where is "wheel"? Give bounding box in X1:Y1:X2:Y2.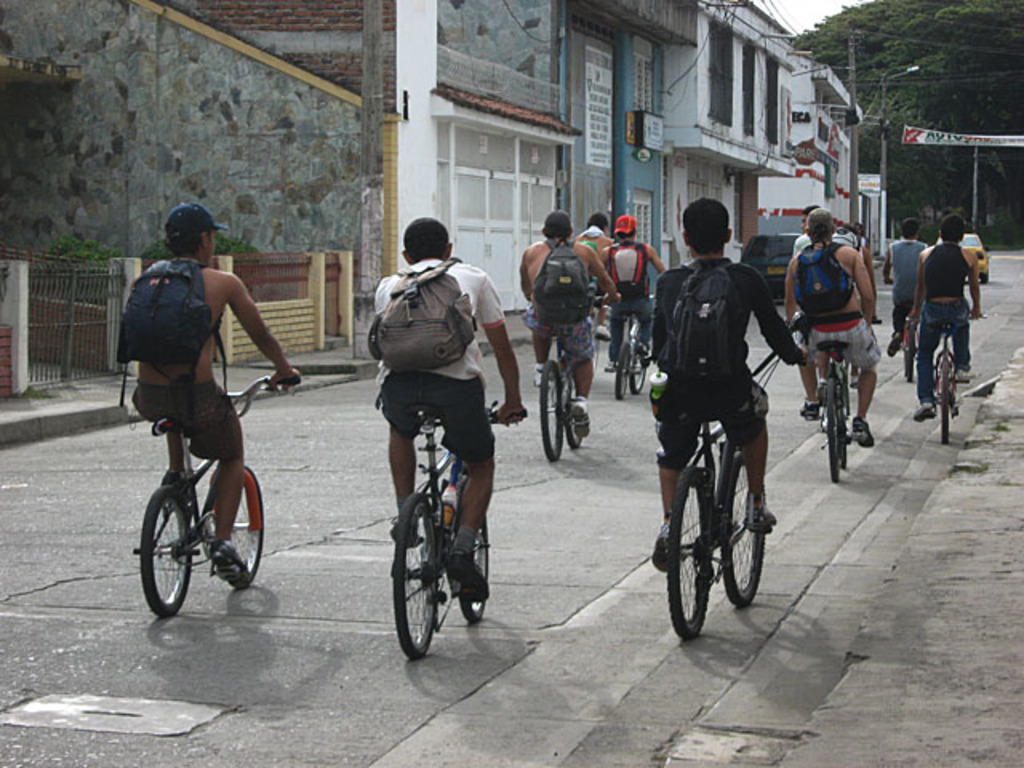
533:360:566:461.
